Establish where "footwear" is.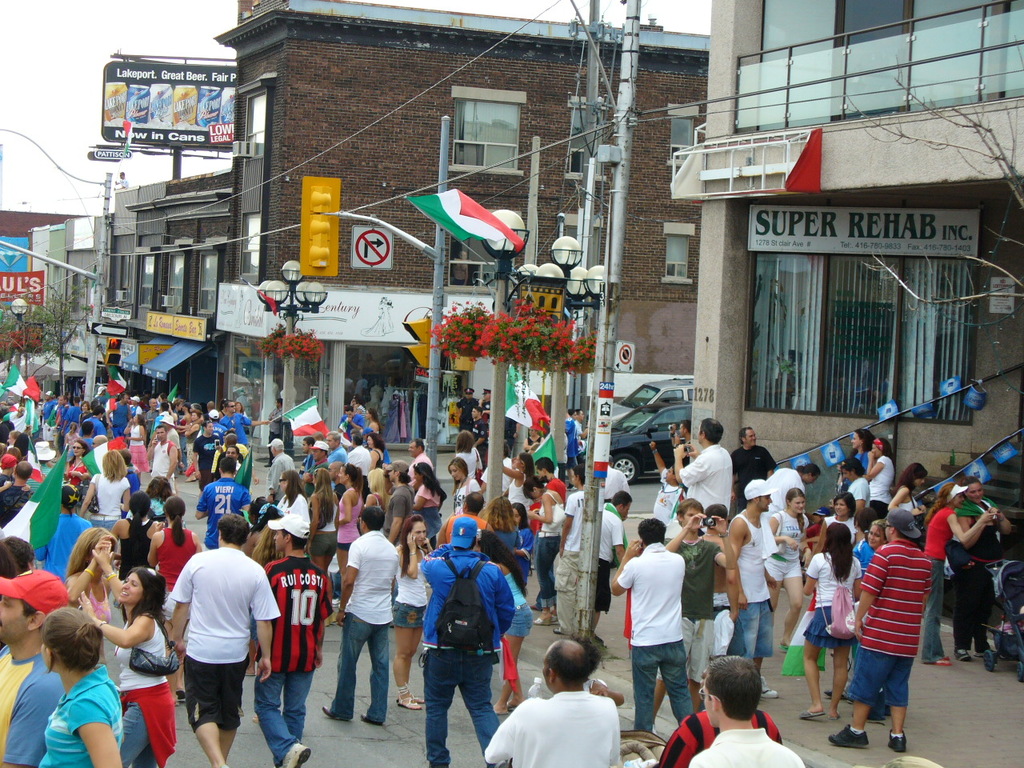
Established at rect(826, 682, 846, 702).
